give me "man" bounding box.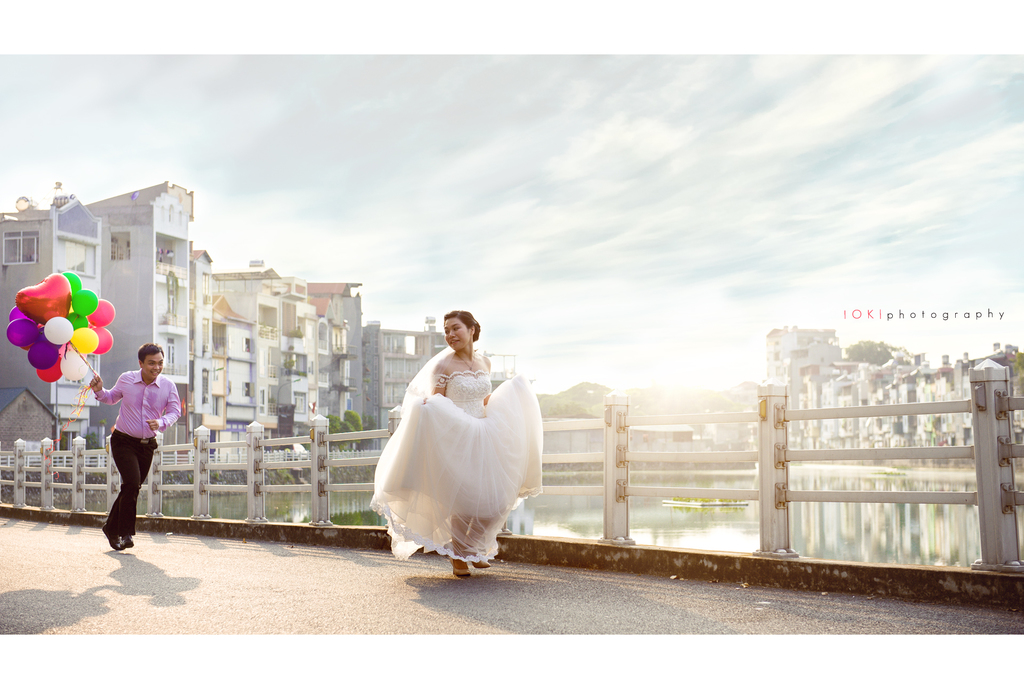
<box>81,348,173,547</box>.
